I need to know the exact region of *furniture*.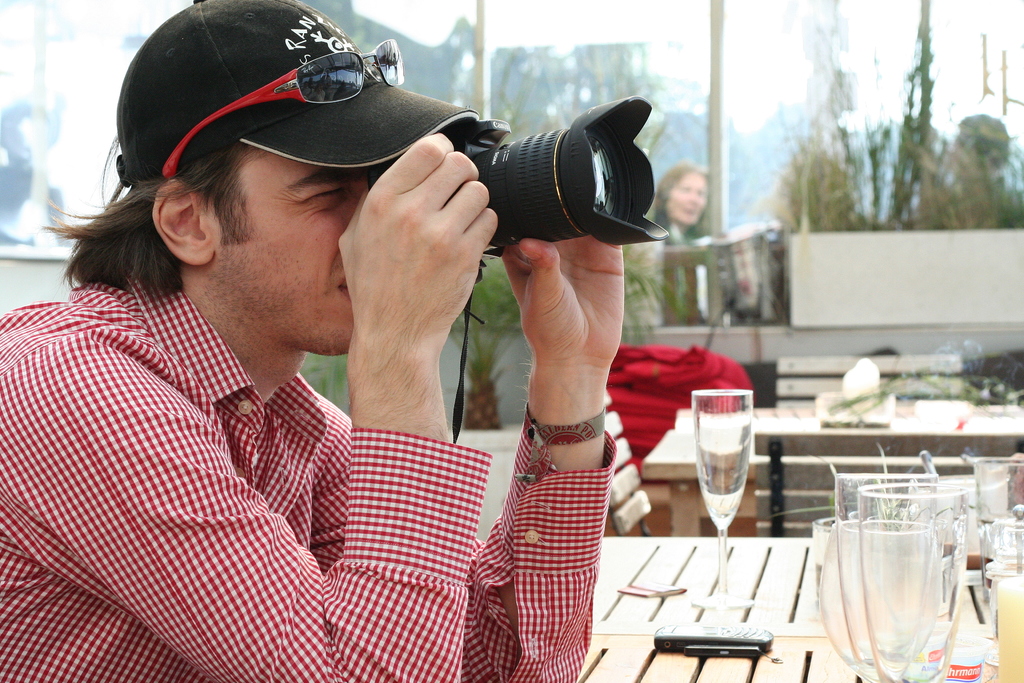
Region: x1=577 y1=537 x2=1023 y2=682.
